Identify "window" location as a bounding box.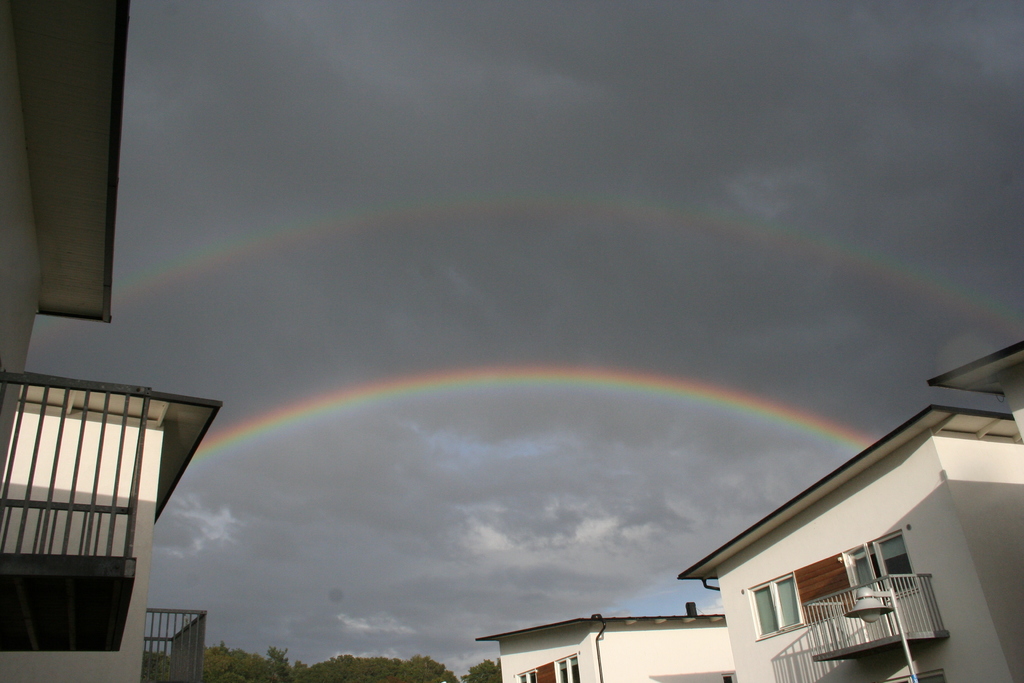
[510,651,584,682].
